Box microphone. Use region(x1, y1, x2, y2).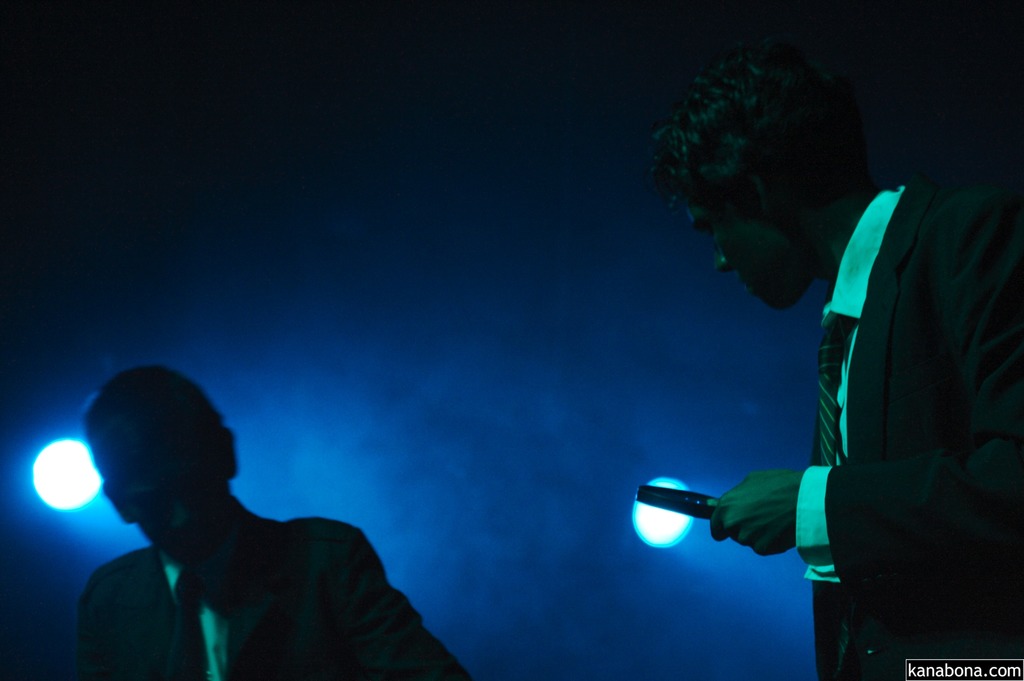
region(632, 486, 721, 521).
